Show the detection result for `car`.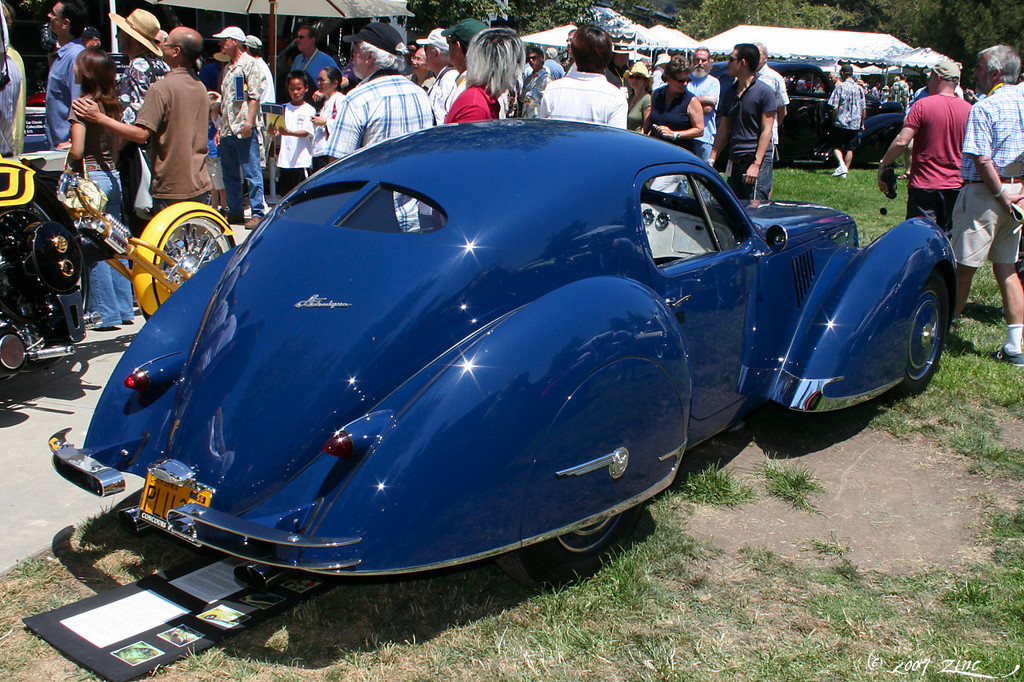
box(64, 105, 962, 599).
